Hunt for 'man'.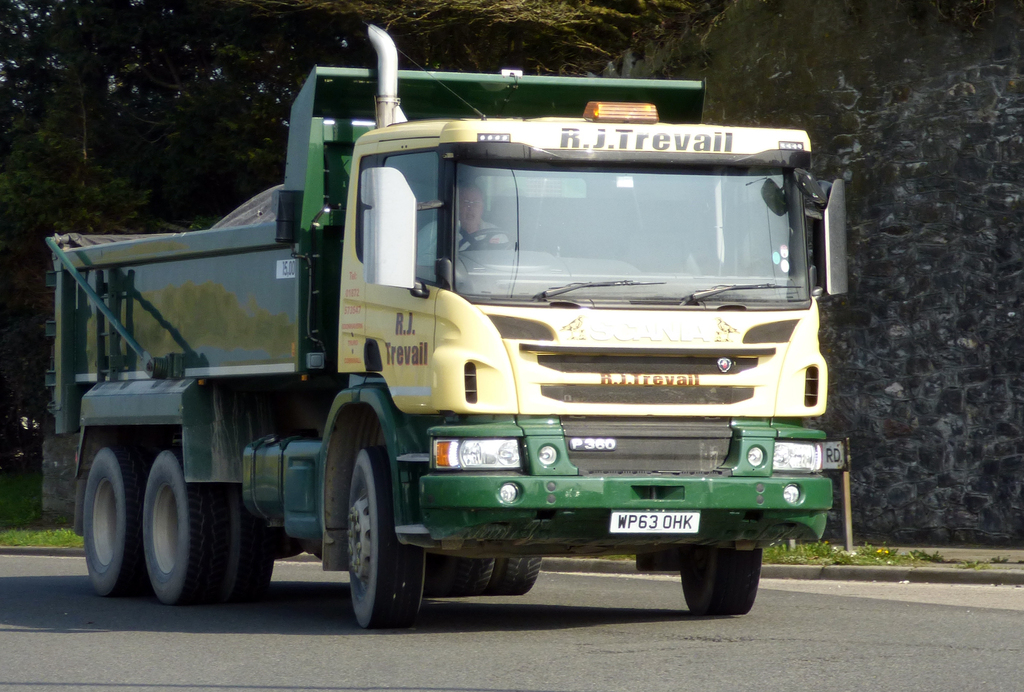
Hunted down at <bbox>420, 182, 509, 272</bbox>.
